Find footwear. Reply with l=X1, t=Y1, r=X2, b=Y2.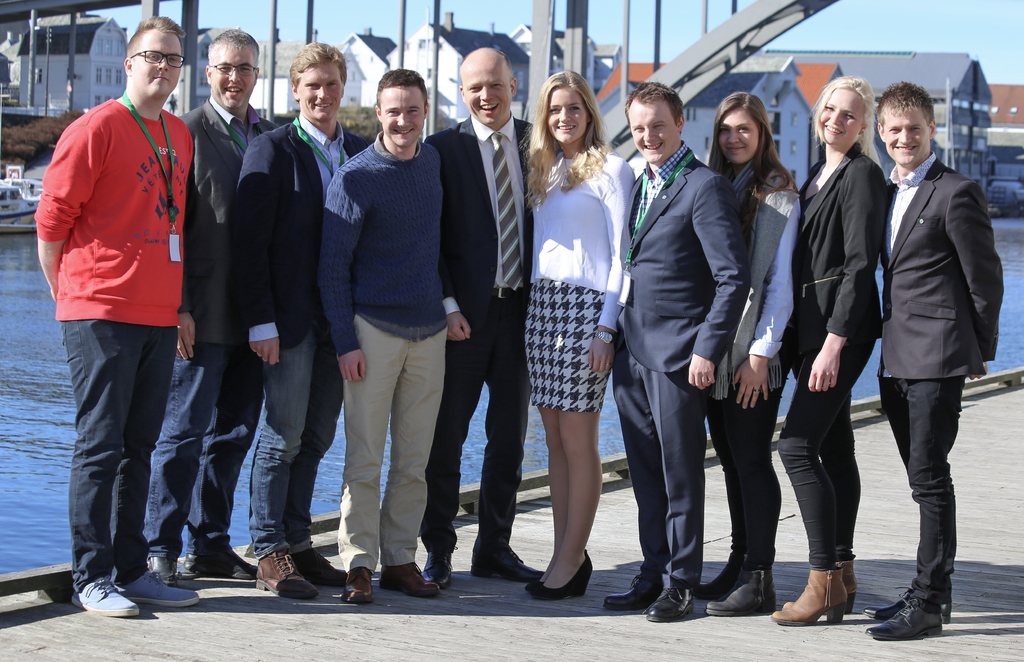
l=67, t=576, r=142, b=622.
